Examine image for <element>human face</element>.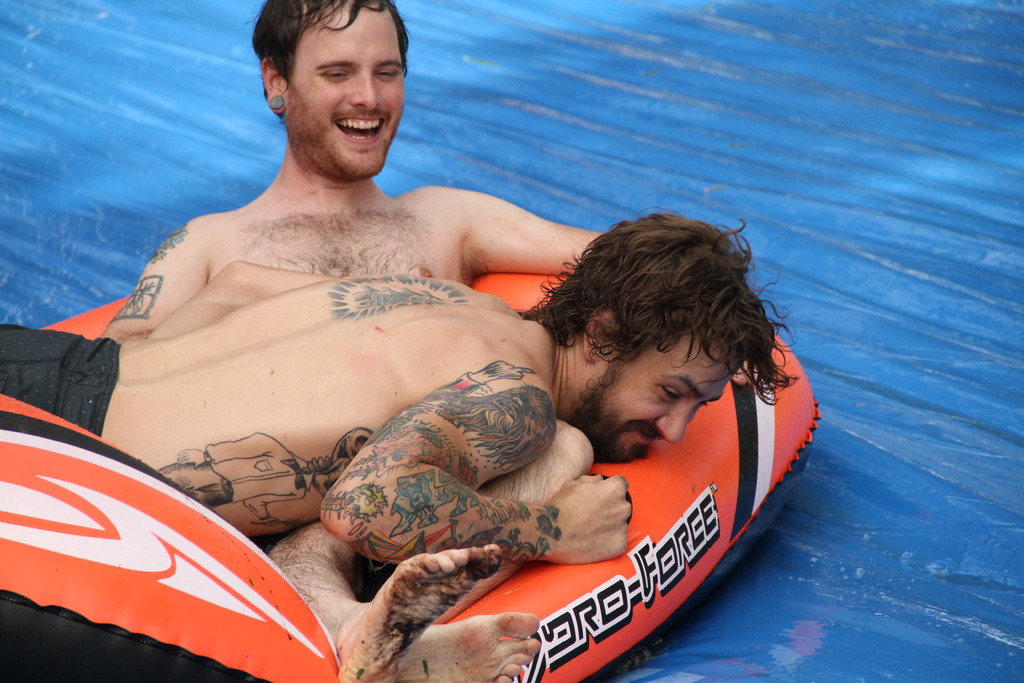
Examination result: 577/347/742/461.
